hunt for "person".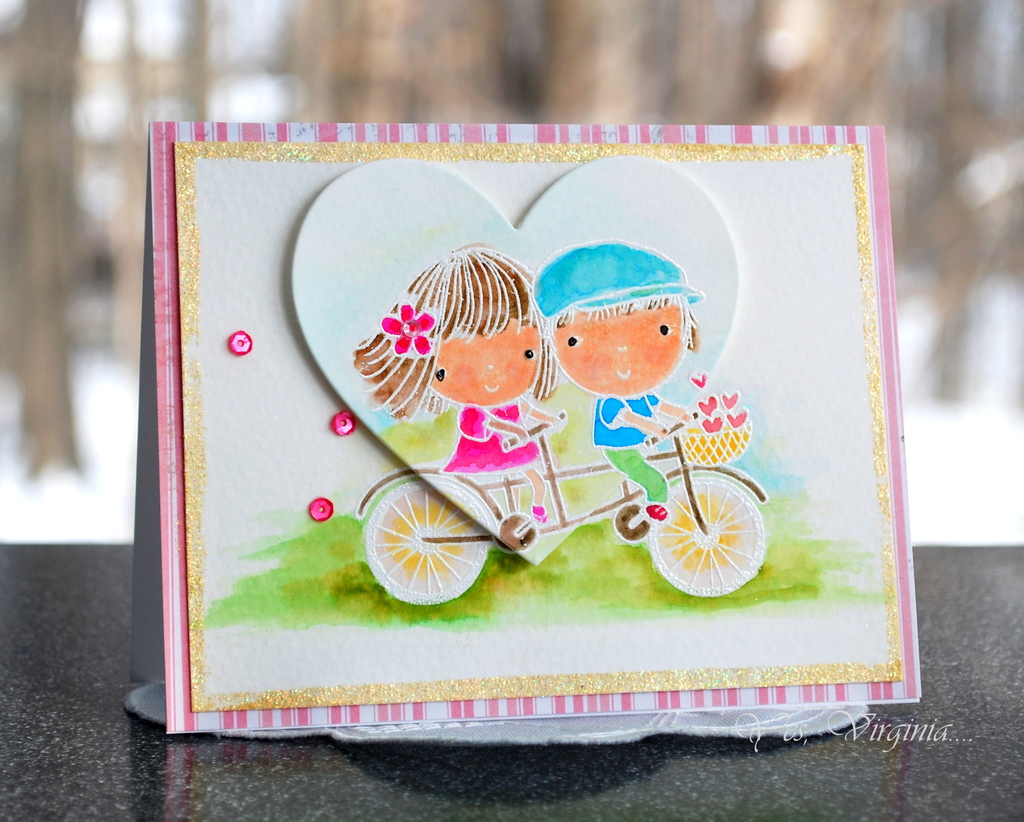
Hunted down at bbox=[535, 239, 708, 531].
